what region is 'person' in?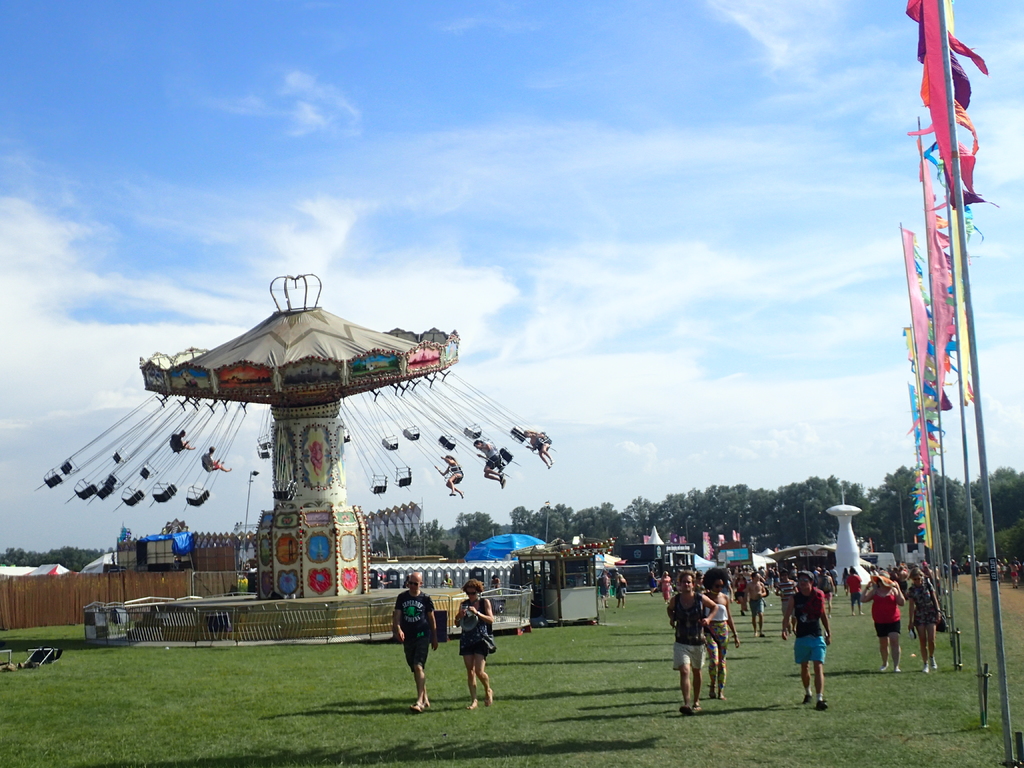
region(842, 567, 866, 618).
